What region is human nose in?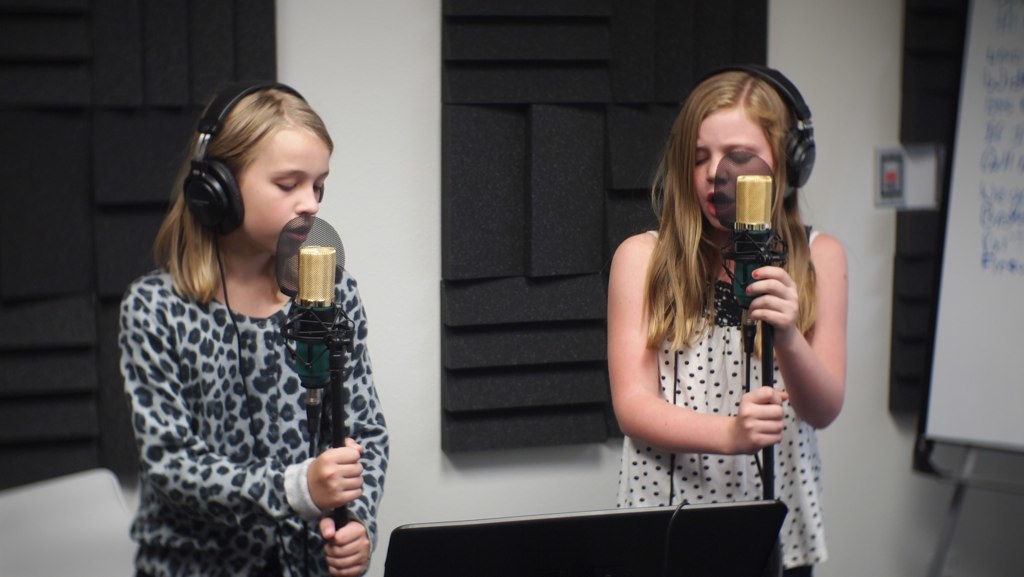
294:184:316:215.
